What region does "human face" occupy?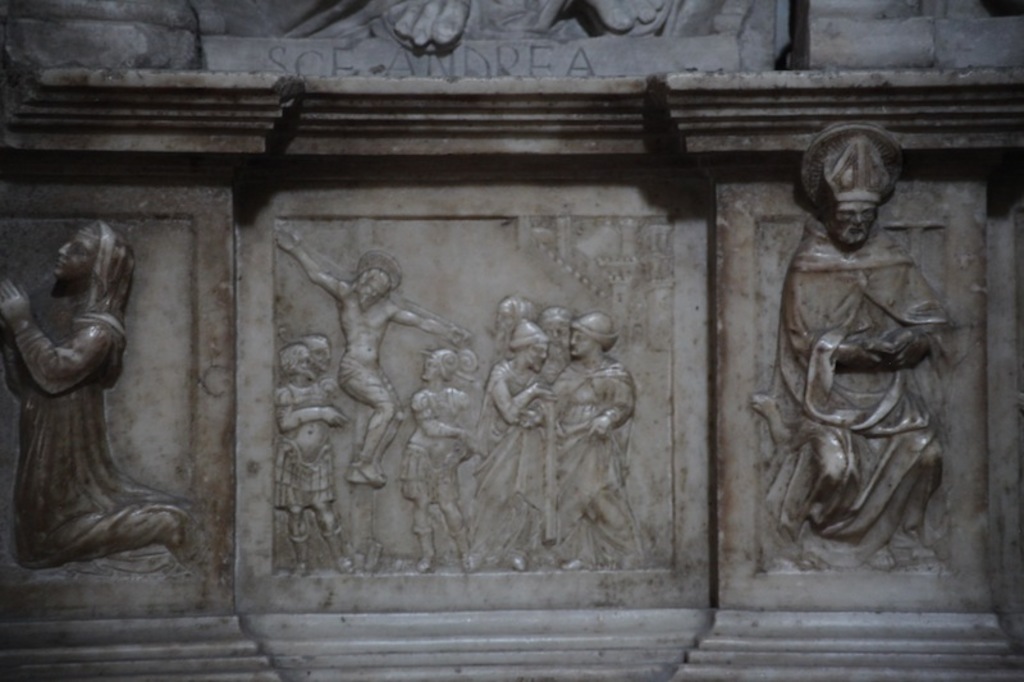
58/229/90/276.
